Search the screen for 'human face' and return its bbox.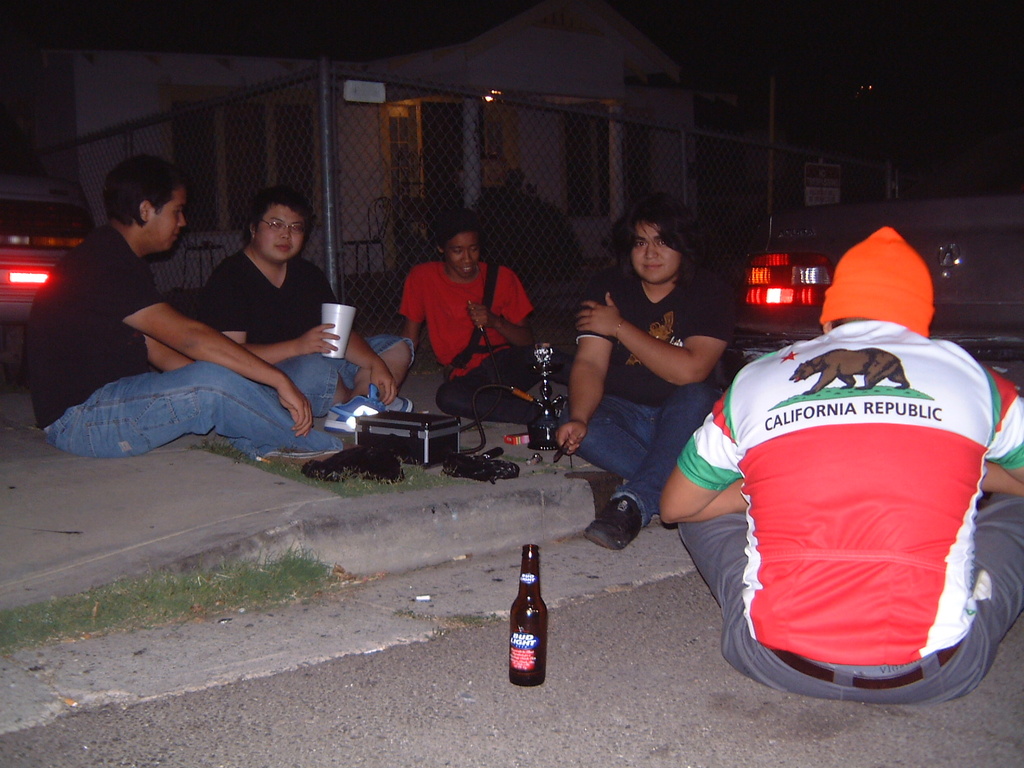
Found: x1=449, y1=235, x2=479, y2=277.
